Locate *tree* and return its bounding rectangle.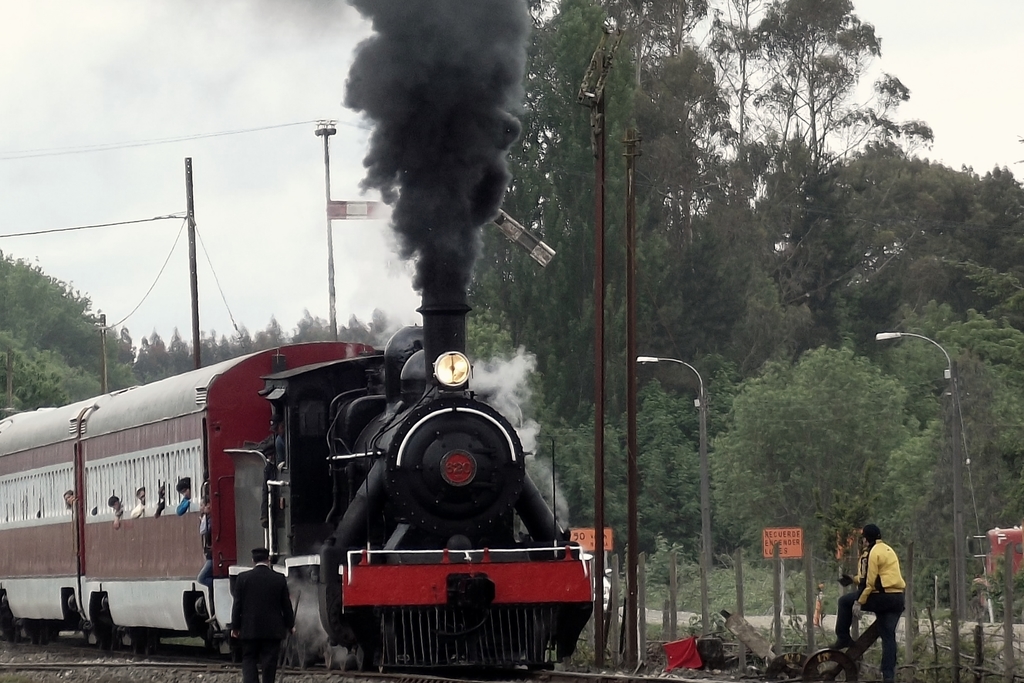
[x1=668, y1=0, x2=955, y2=371].
